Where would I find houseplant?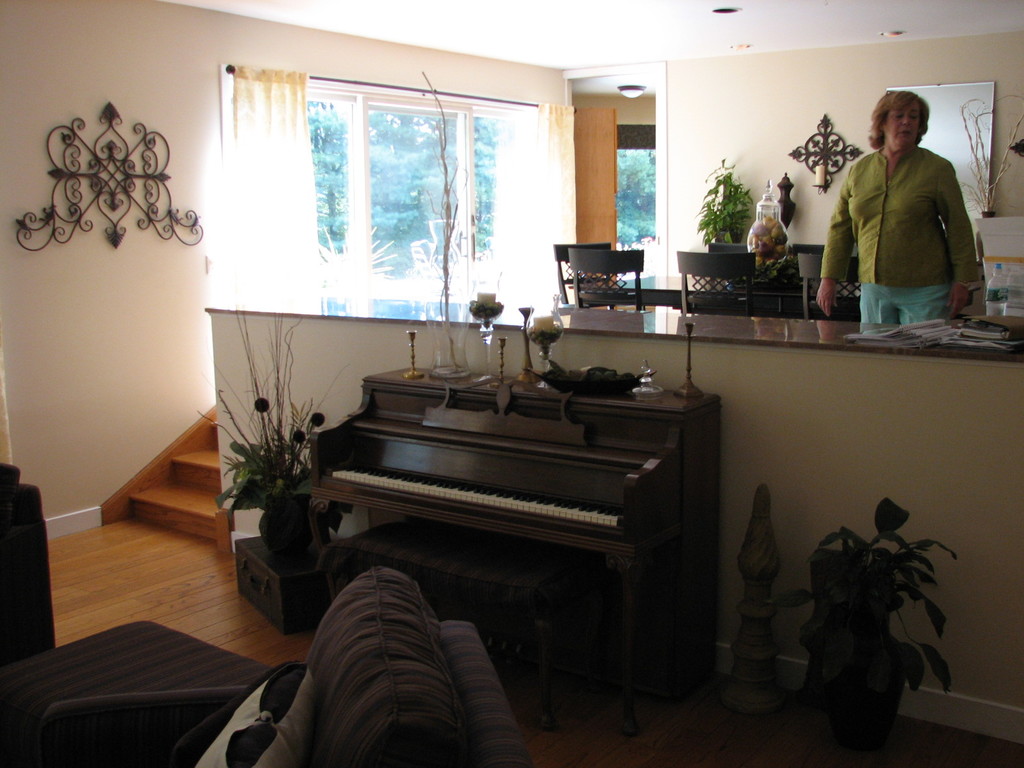
At [195, 301, 361, 637].
